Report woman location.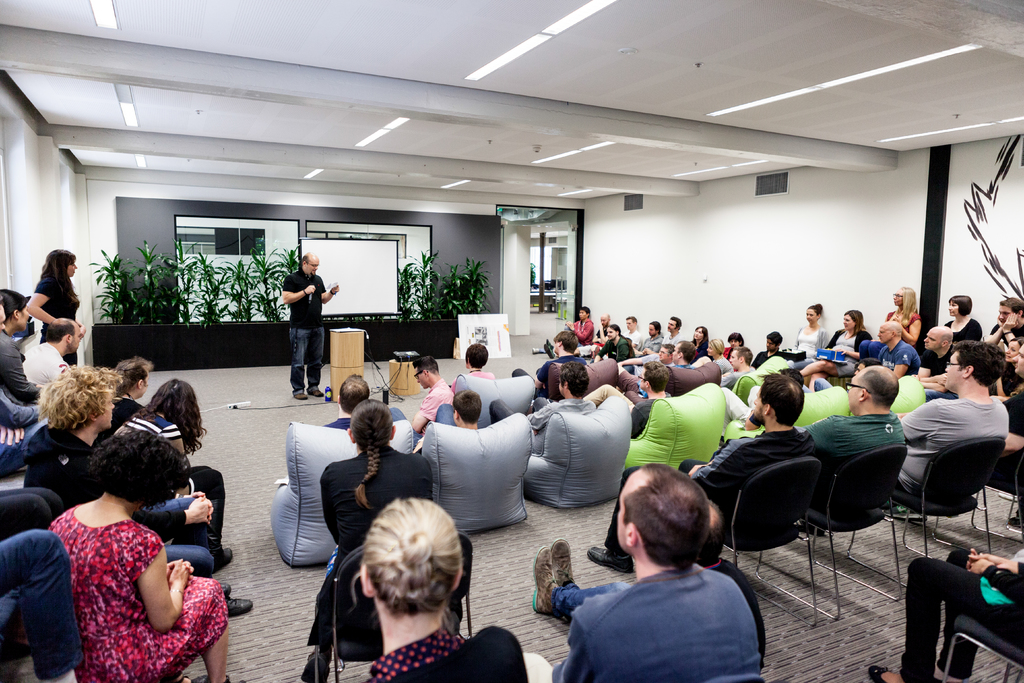
Report: 93,358,154,448.
